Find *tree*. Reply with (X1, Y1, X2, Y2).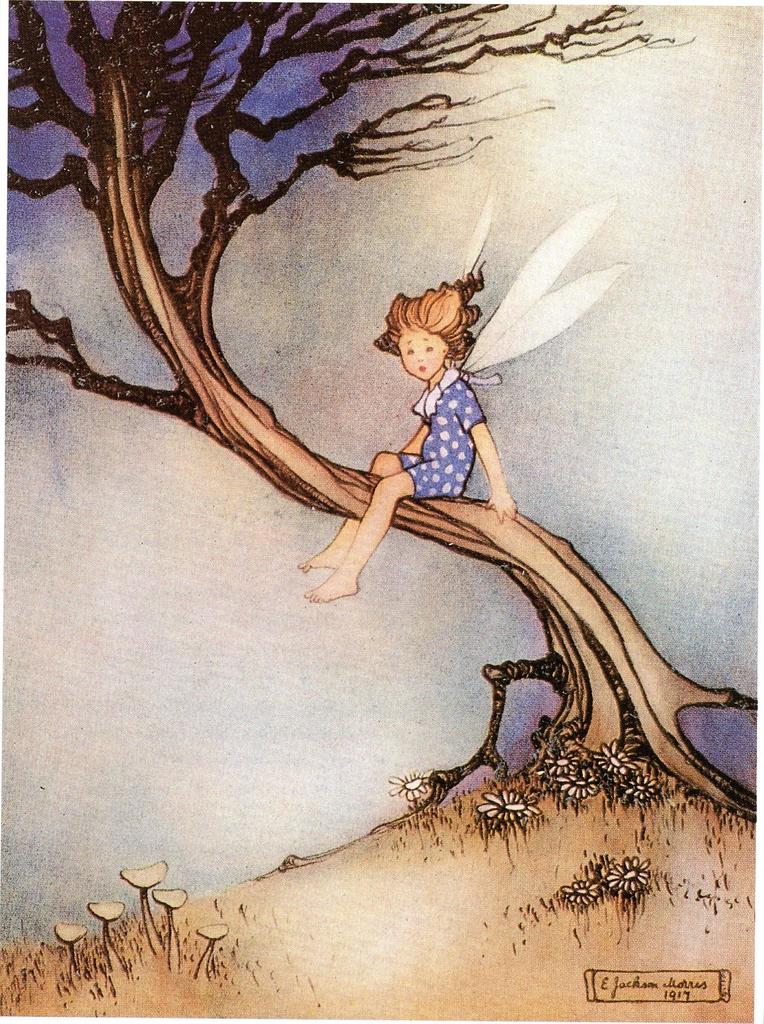
(12, 28, 725, 873).
